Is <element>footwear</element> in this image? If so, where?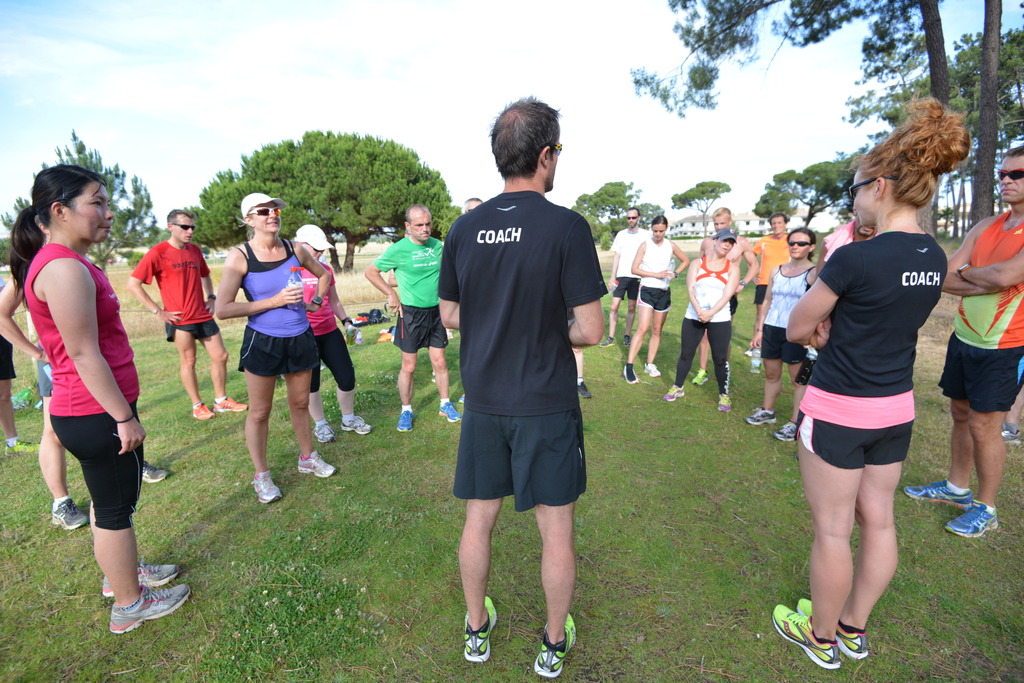
Yes, at 660:383:687:399.
